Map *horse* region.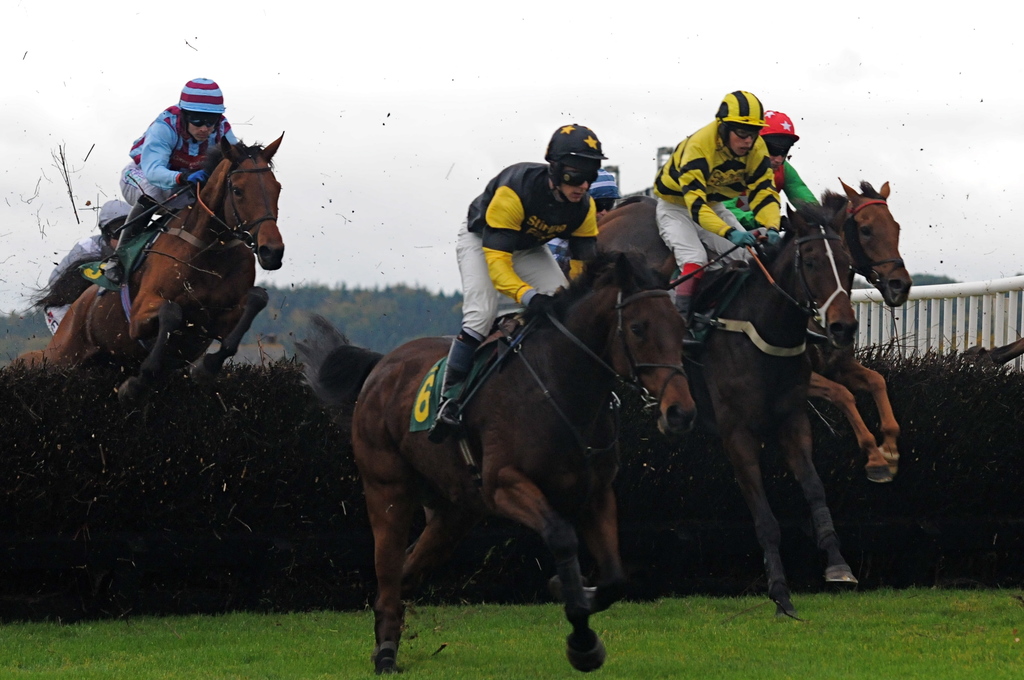
Mapped to <region>558, 193, 861, 620</region>.
